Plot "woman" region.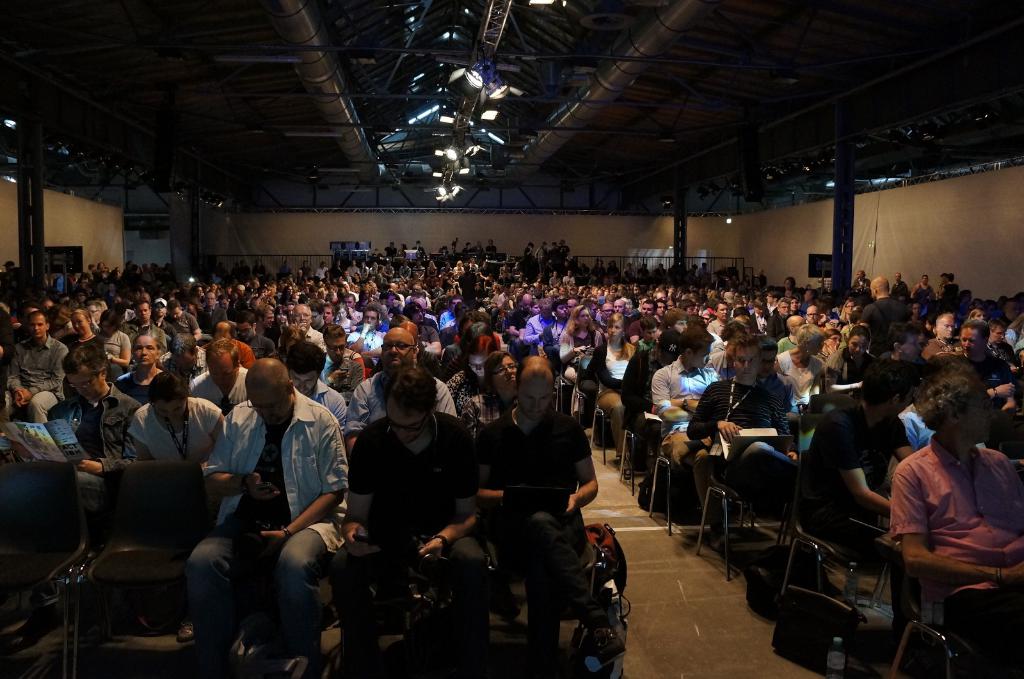
Plotted at [x1=462, y1=349, x2=530, y2=447].
